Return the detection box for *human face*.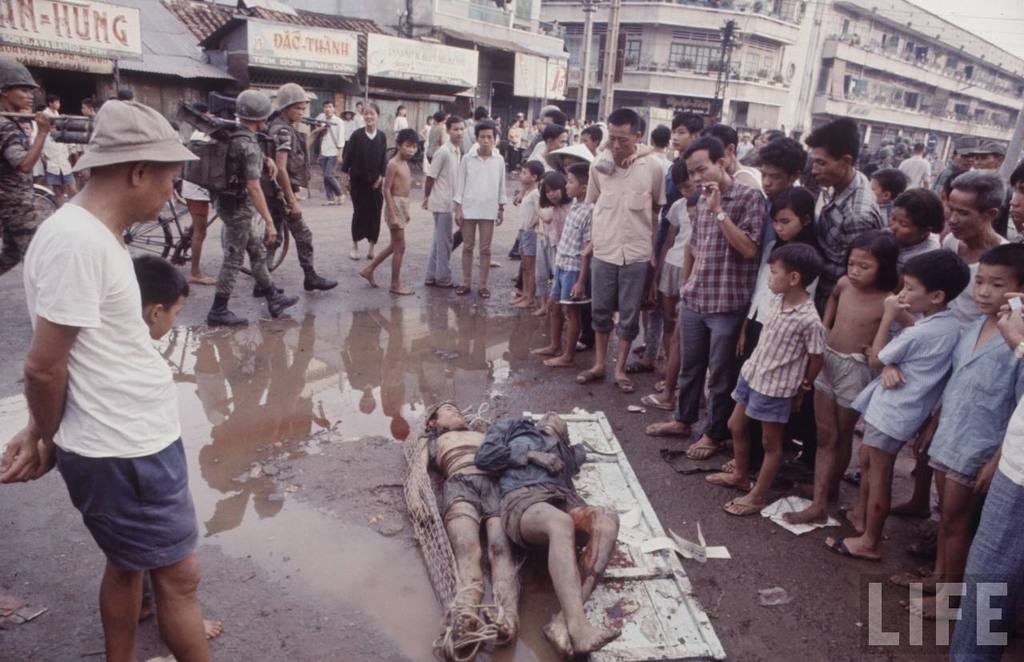
detection(970, 266, 1014, 311).
